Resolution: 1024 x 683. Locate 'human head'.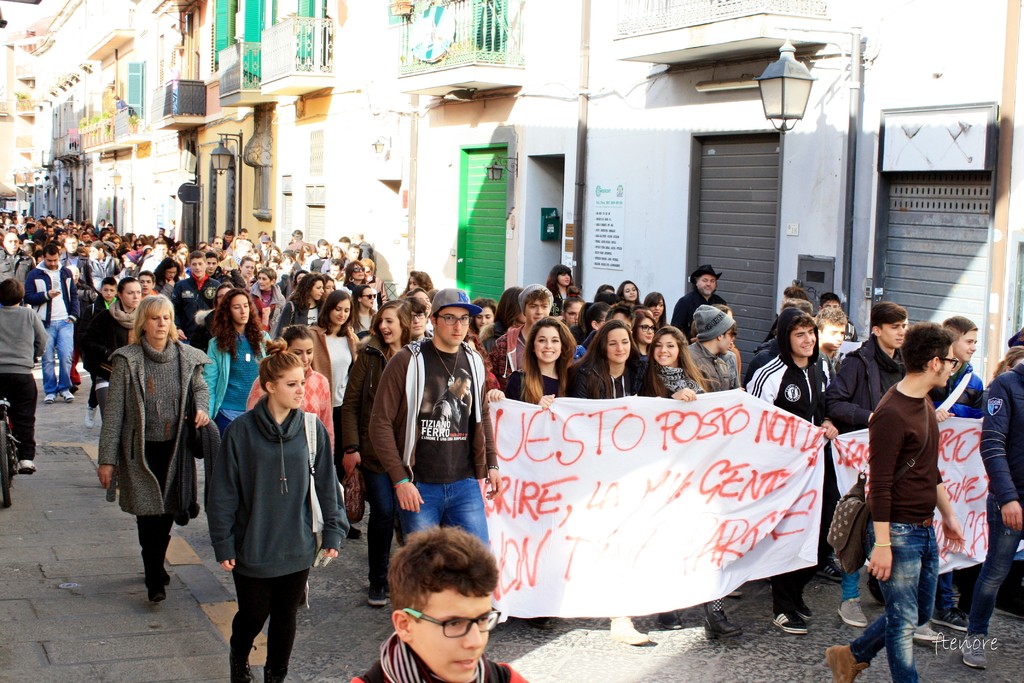
{"x1": 643, "y1": 289, "x2": 666, "y2": 315}.
